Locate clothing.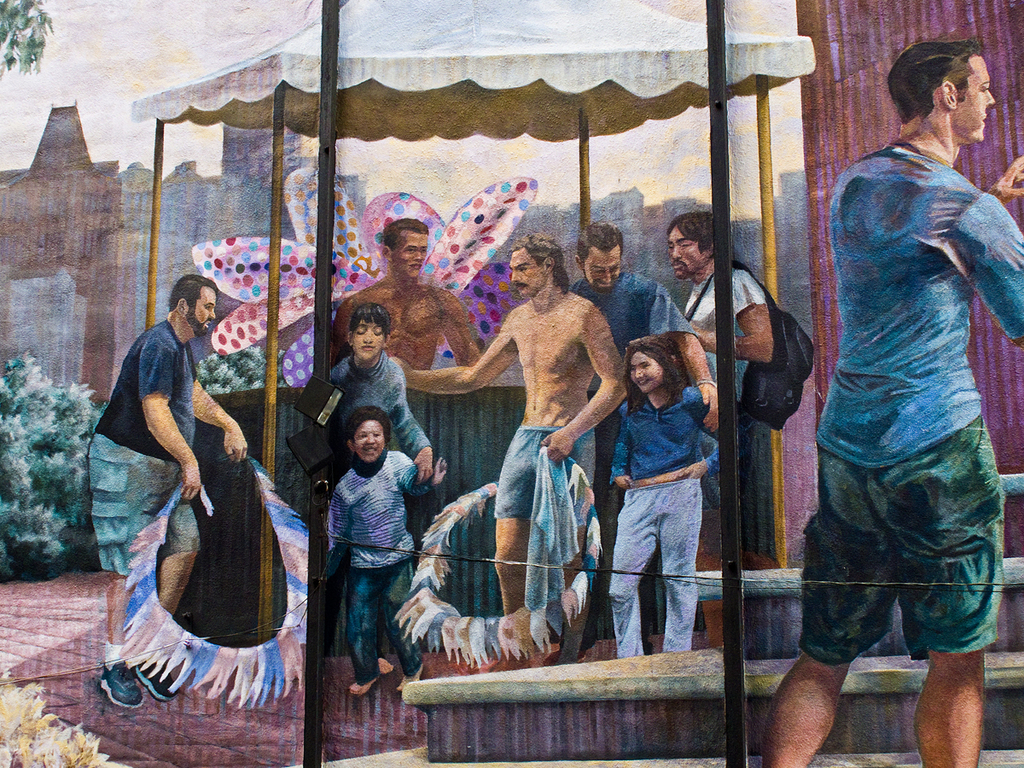
Bounding box: [left=492, top=427, right=589, bottom=512].
